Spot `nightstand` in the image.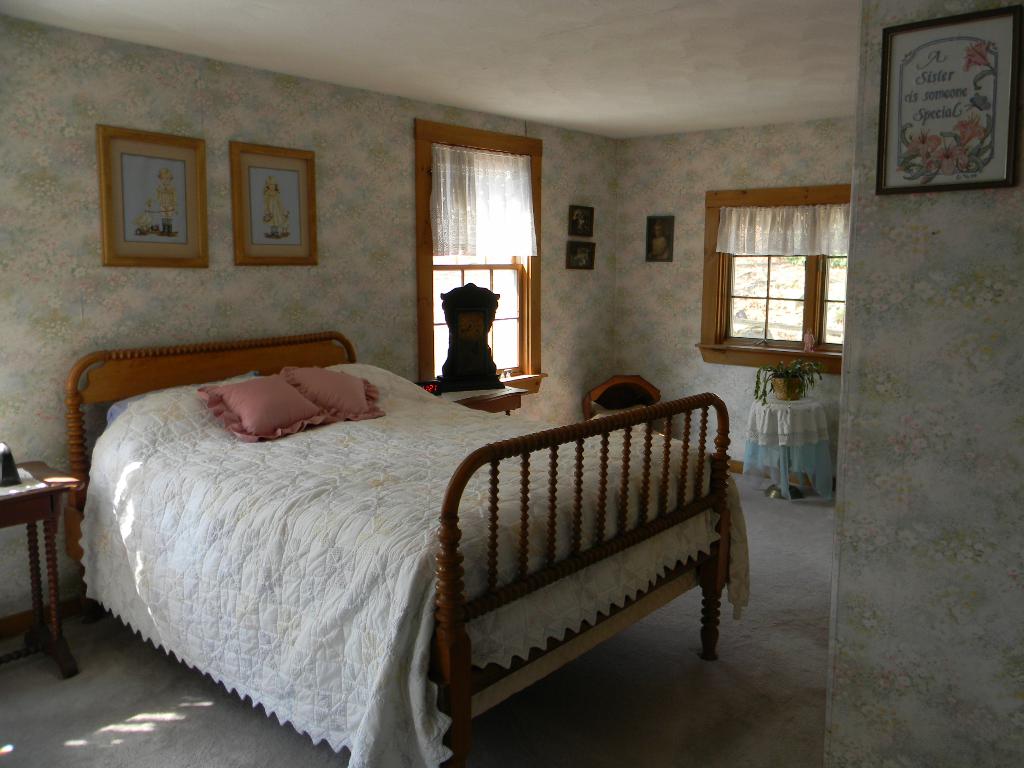
`nightstand` found at <region>739, 389, 833, 507</region>.
